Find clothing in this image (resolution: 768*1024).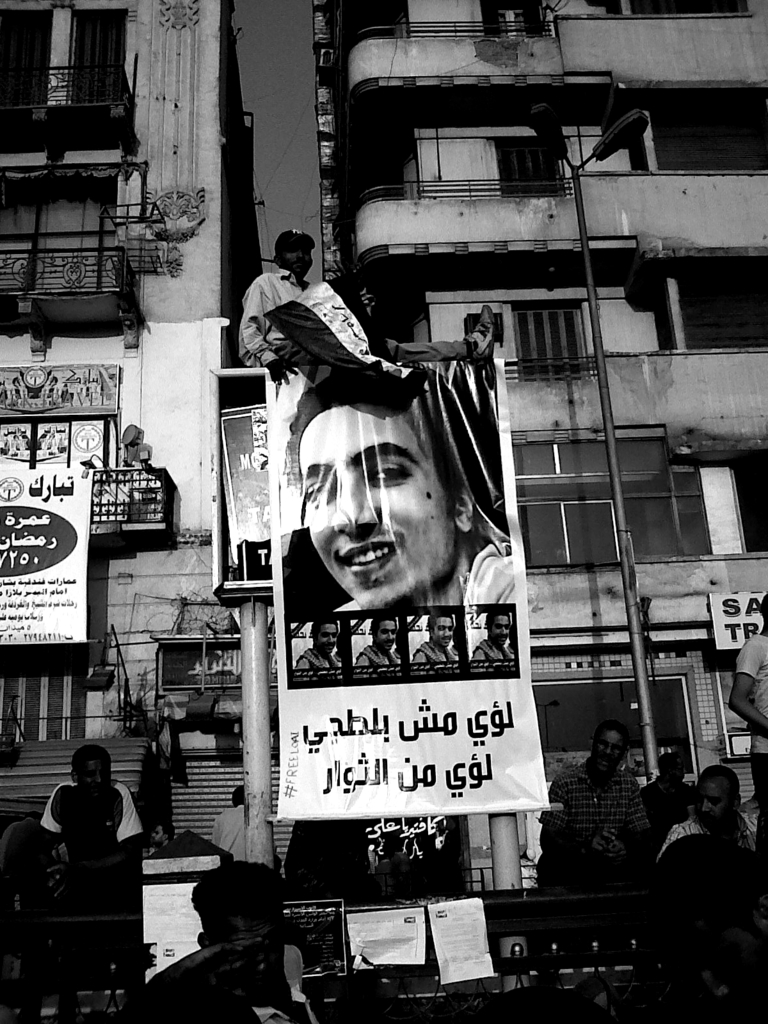
detection(233, 250, 319, 381).
